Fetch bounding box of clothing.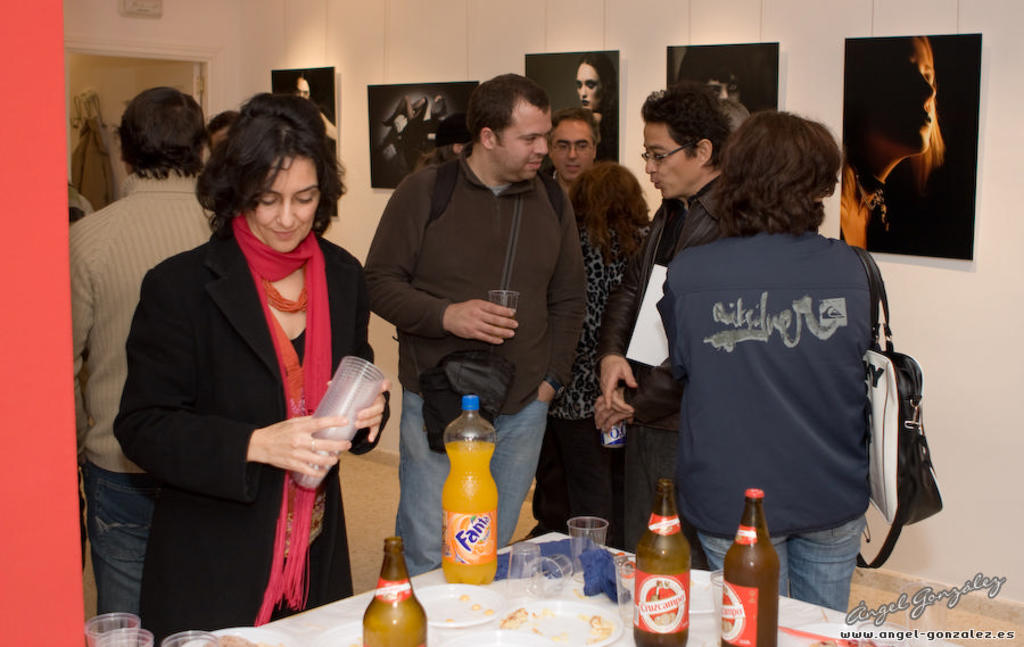
Bbox: Rect(110, 207, 391, 646).
